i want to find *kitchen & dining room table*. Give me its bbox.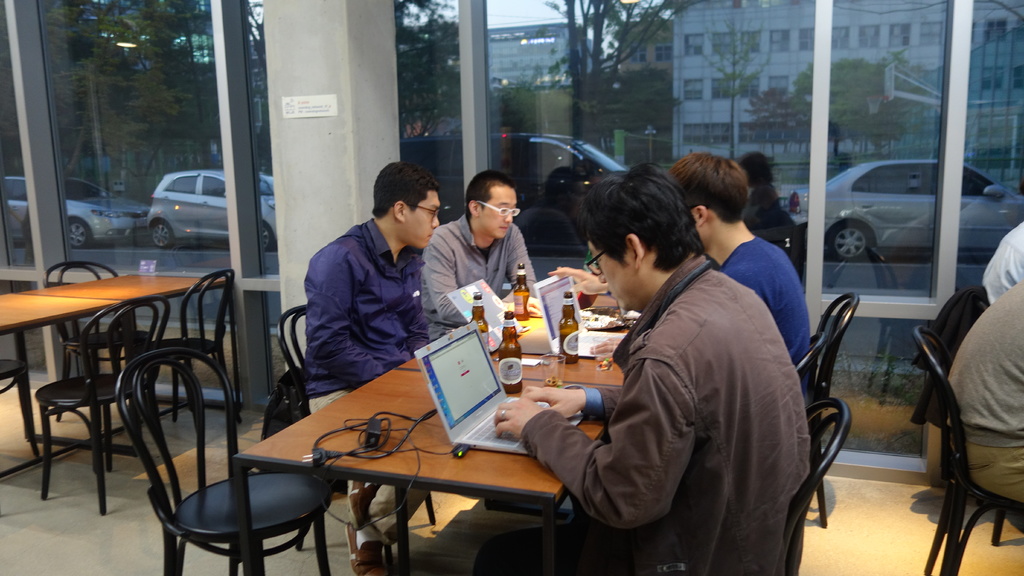
box(0, 259, 242, 516).
